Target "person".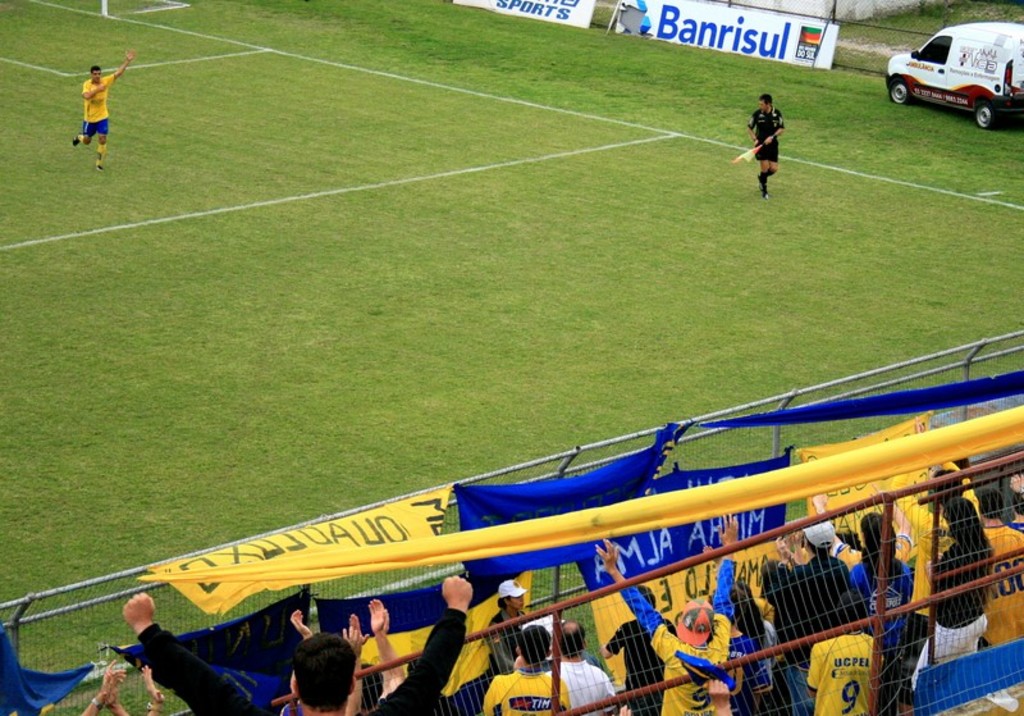
Target region: (481,575,539,672).
